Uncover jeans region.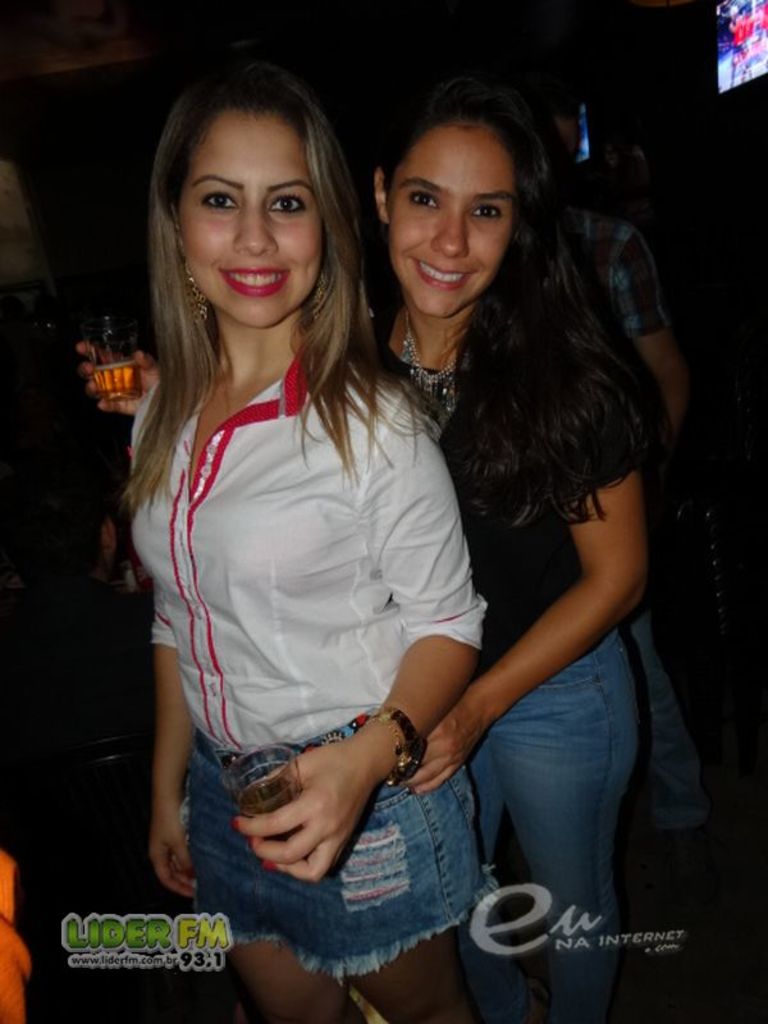
Uncovered: <box>417,636,684,968</box>.
